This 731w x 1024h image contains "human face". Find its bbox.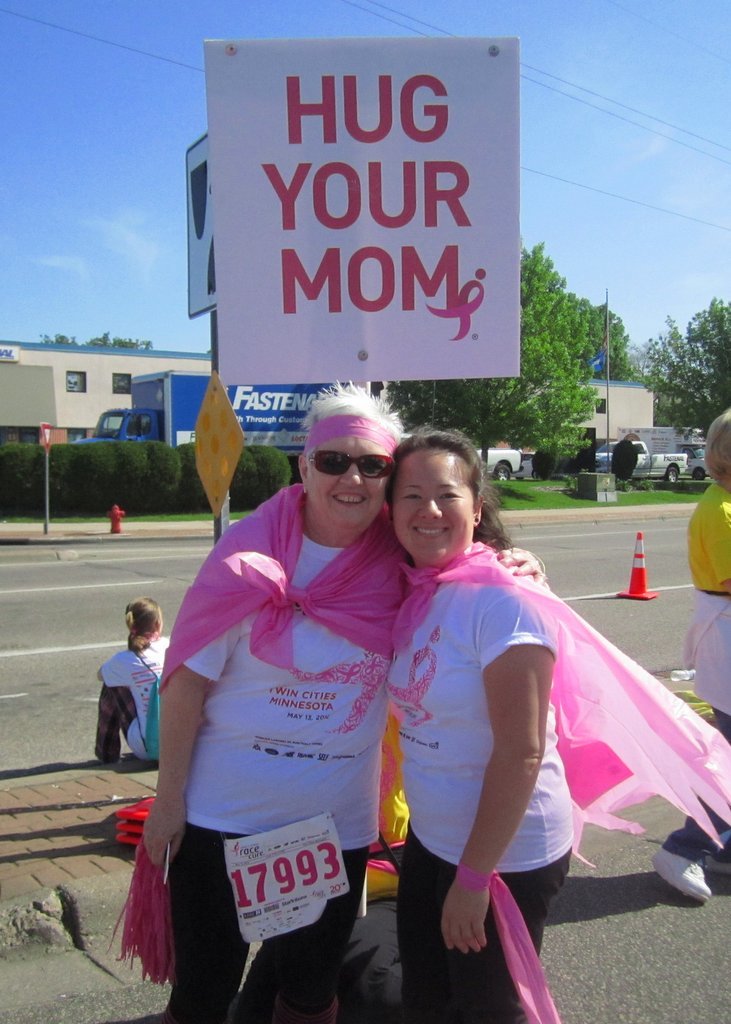
bbox(300, 429, 390, 530).
